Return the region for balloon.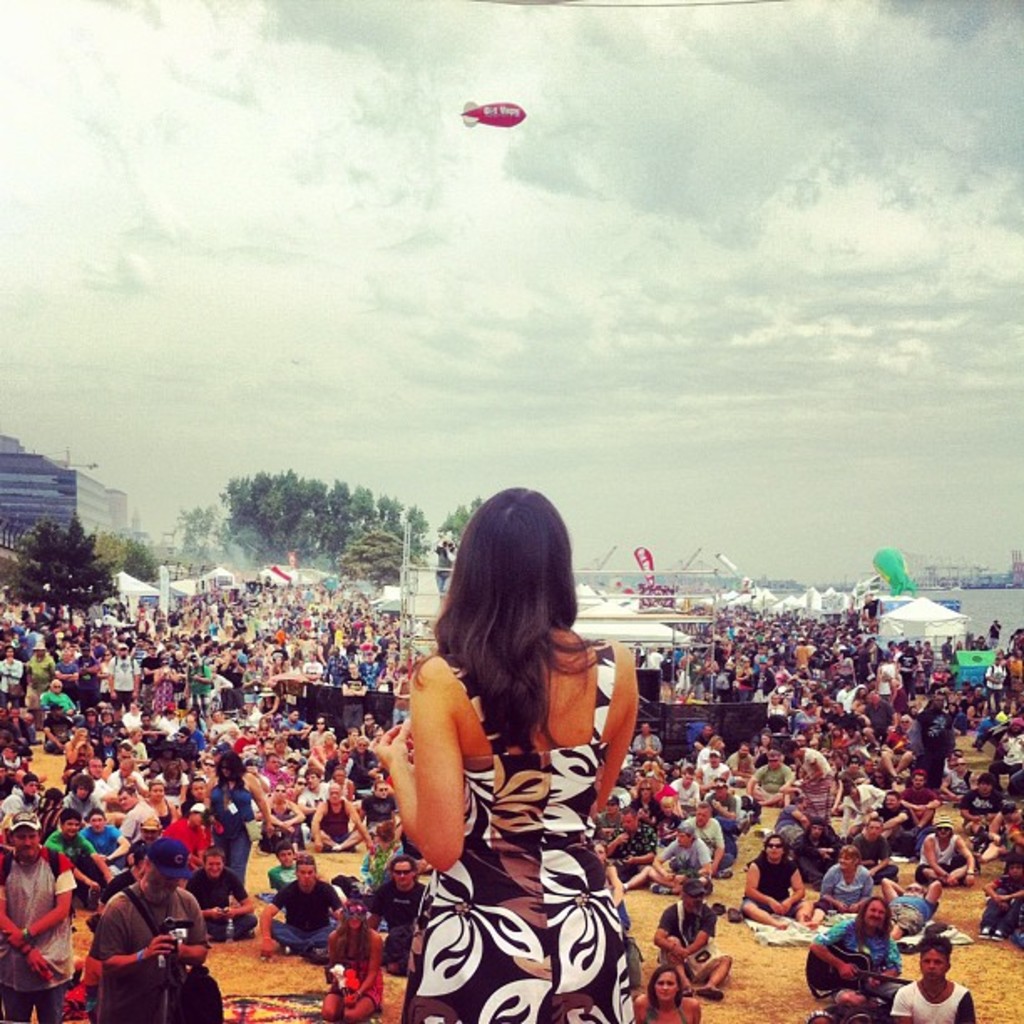
region(462, 102, 527, 127).
